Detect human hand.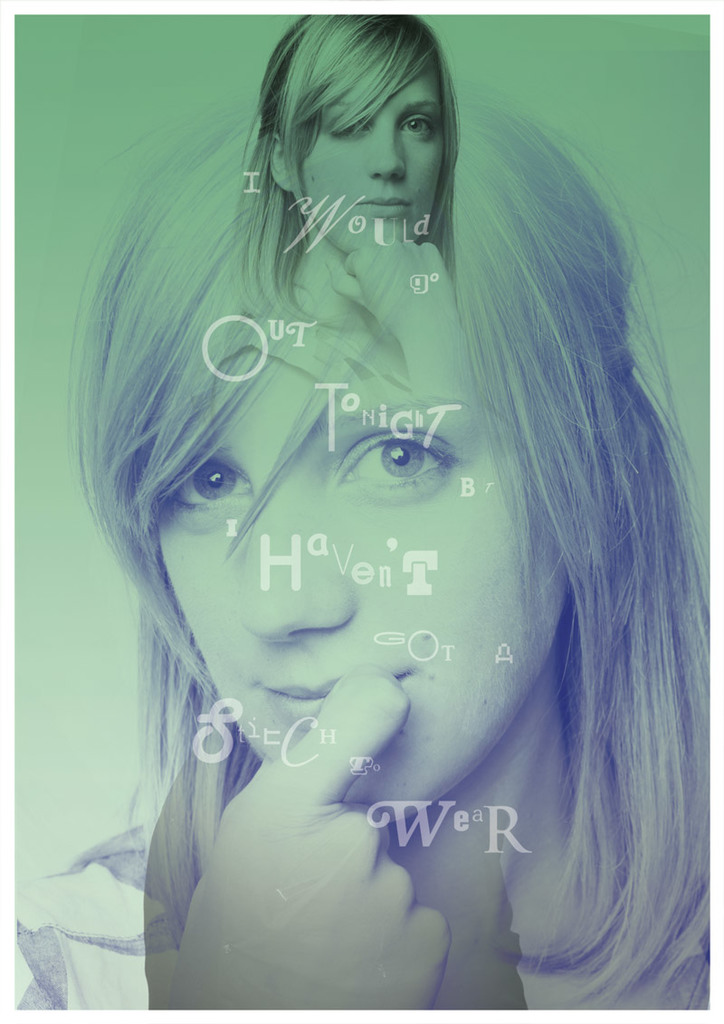
Detected at l=162, t=658, r=510, b=986.
